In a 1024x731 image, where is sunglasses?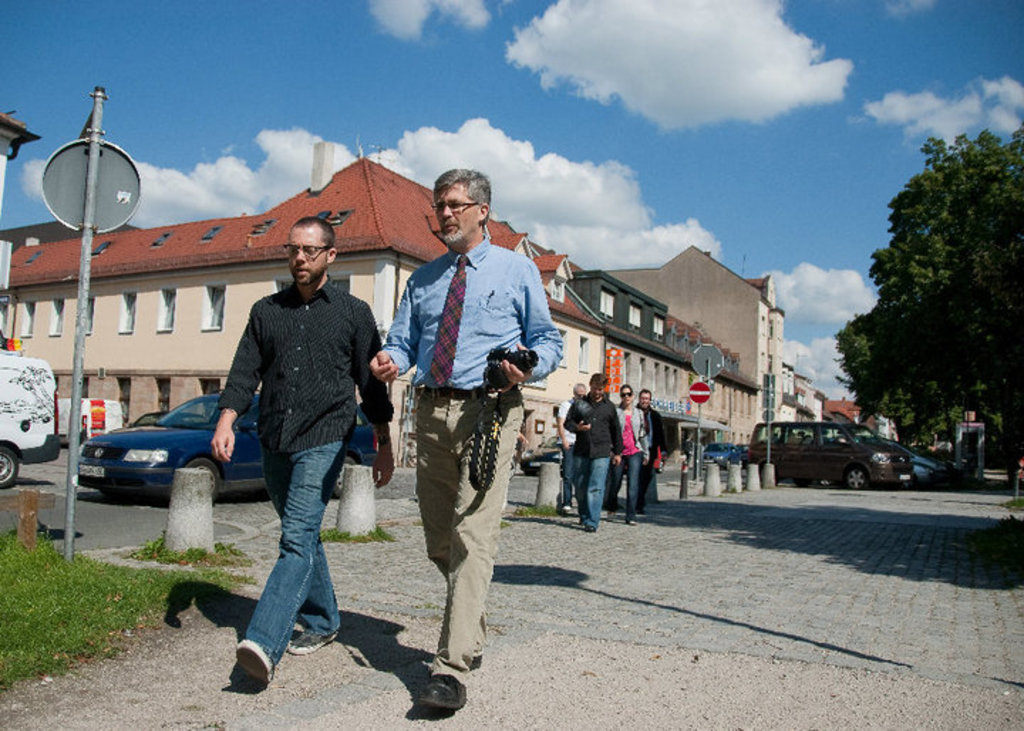
crop(619, 388, 634, 397).
